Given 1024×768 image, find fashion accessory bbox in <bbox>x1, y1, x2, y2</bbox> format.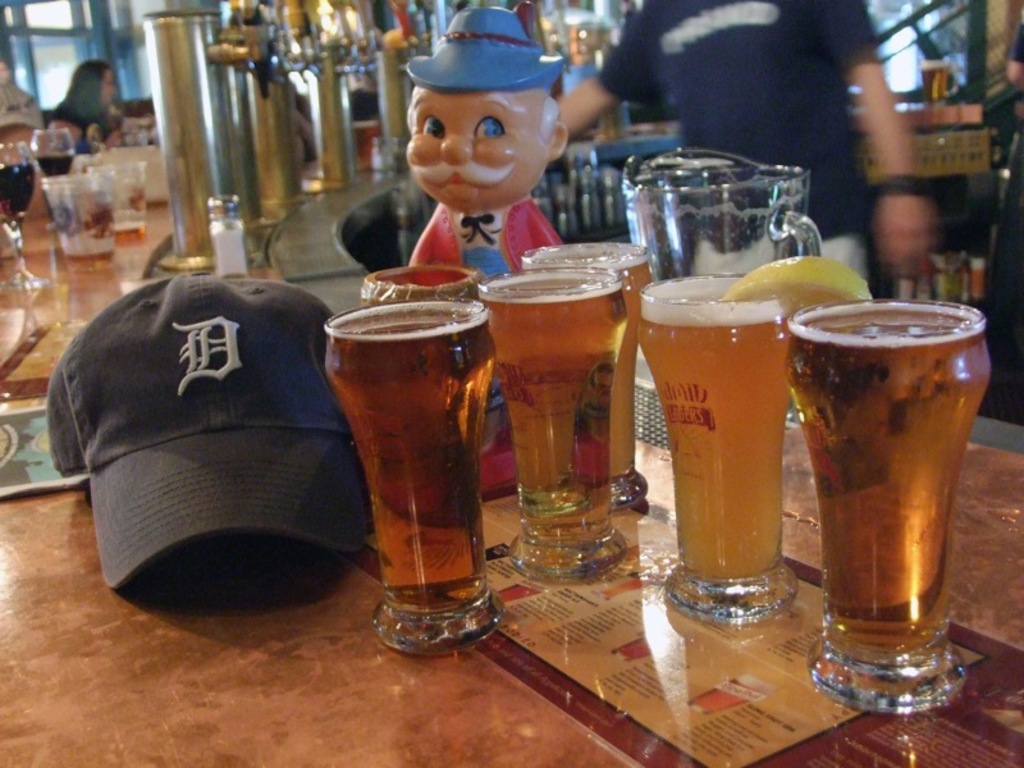
<bbox>42, 274, 362, 590</bbox>.
